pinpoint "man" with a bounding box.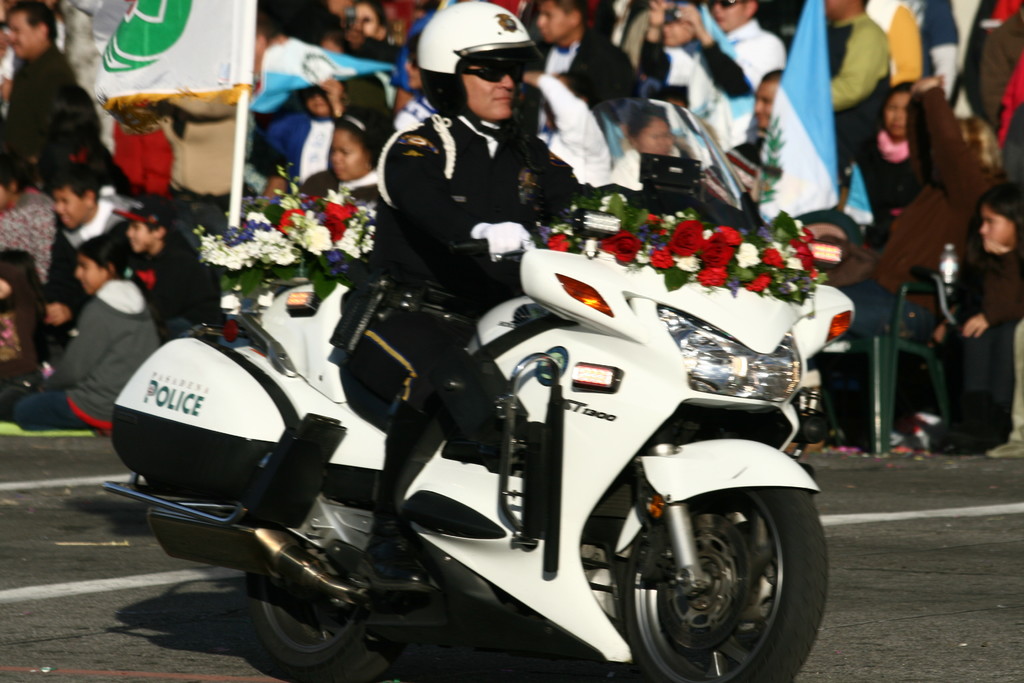
rect(643, 0, 797, 119).
